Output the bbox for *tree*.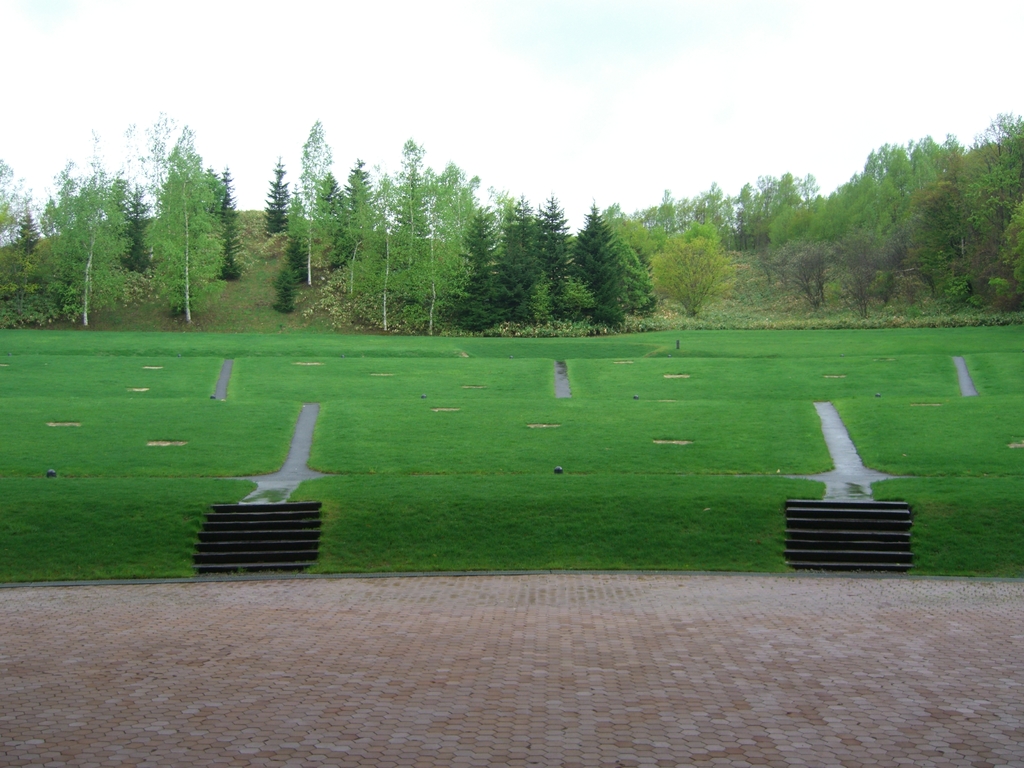
[left=838, top=225, right=988, bottom=305].
